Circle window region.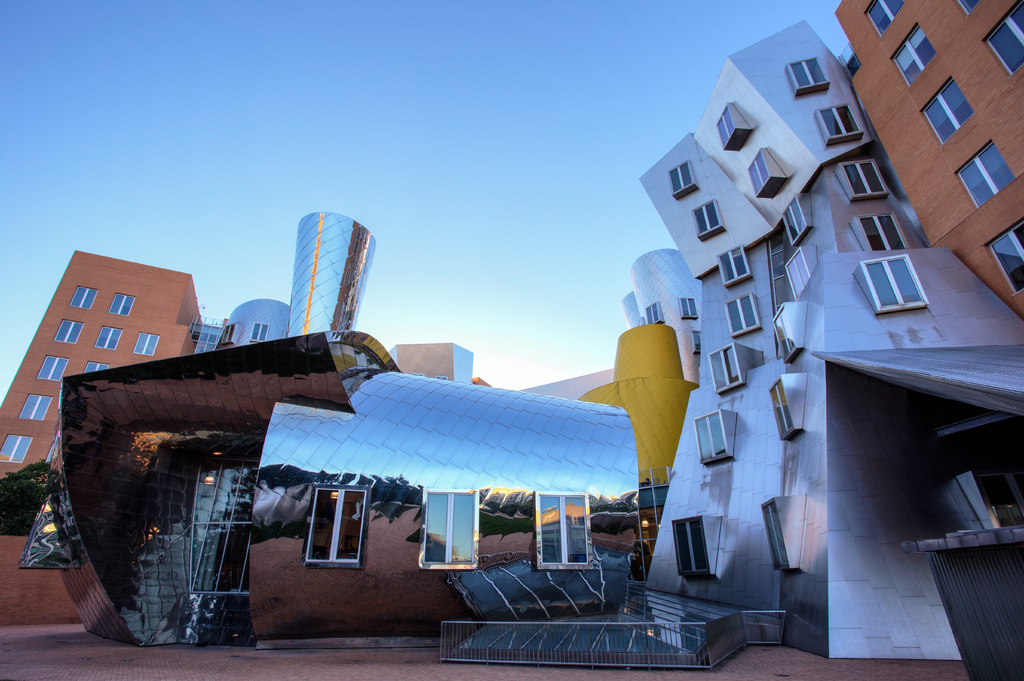
Region: left=986, top=218, right=1023, bottom=296.
